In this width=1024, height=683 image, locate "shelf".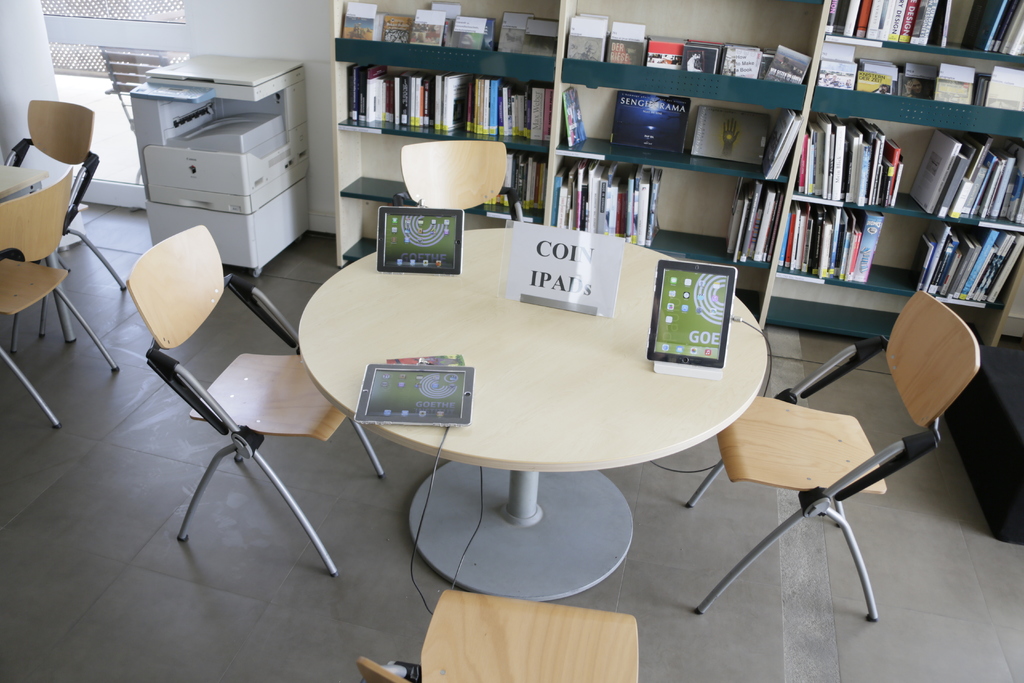
Bounding box: BBox(333, 0, 582, 88).
